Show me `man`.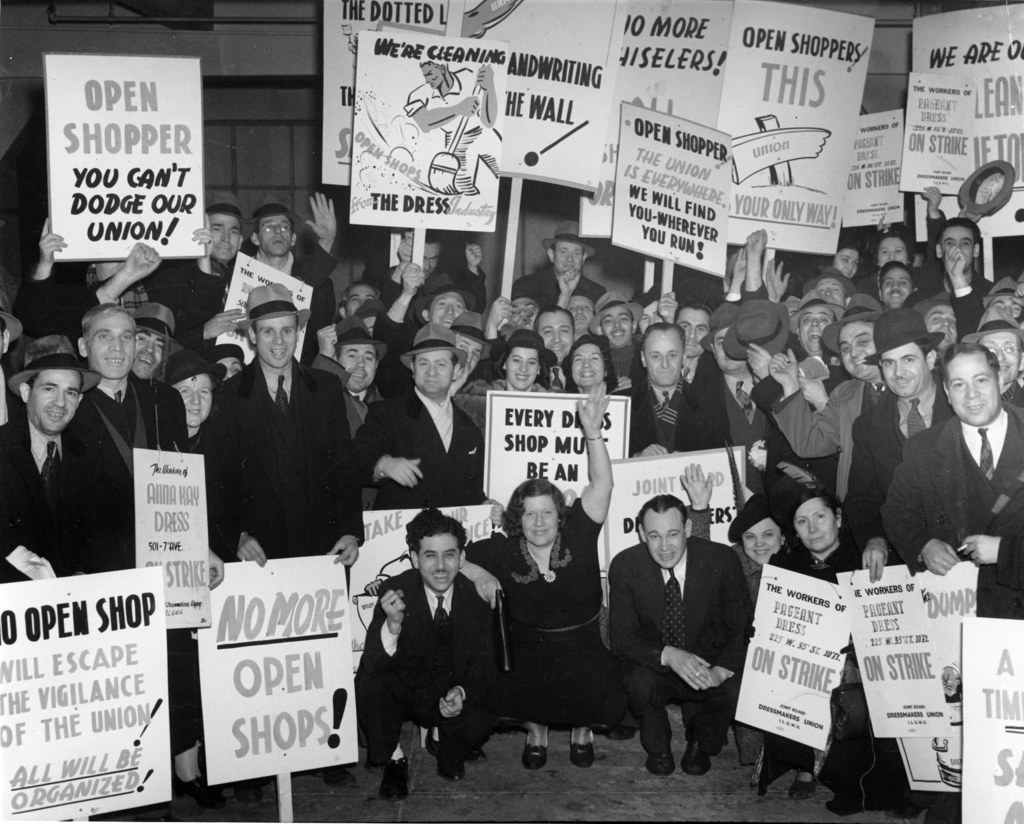
`man` is here: {"x1": 618, "y1": 317, "x2": 714, "y2": 459}.
